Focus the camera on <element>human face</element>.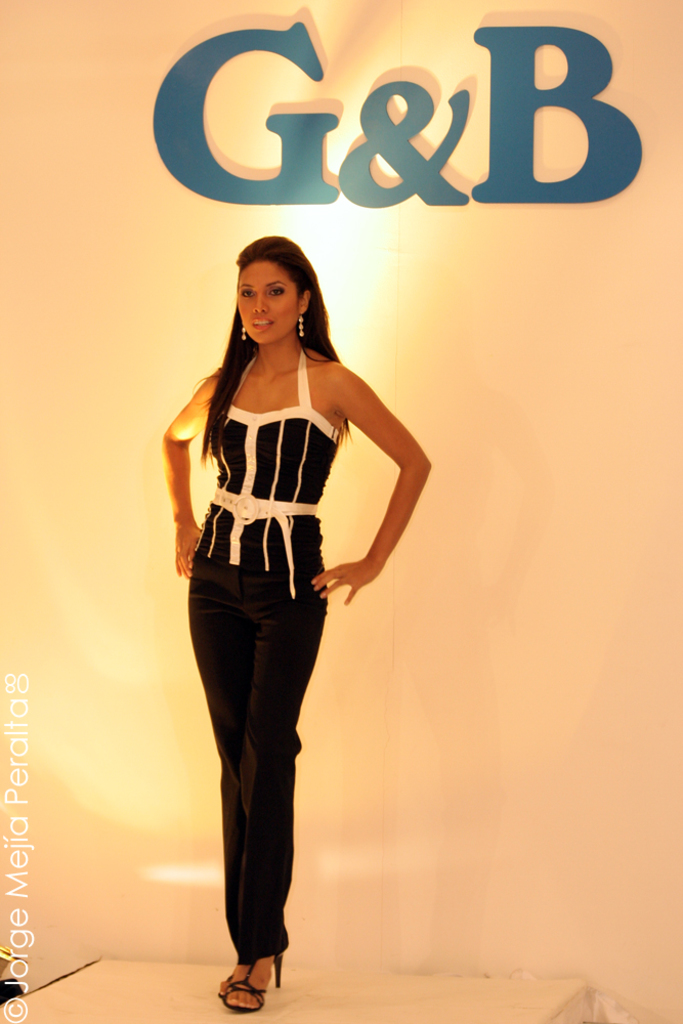
Focus region: select_region(234, 261, 296, 339).
